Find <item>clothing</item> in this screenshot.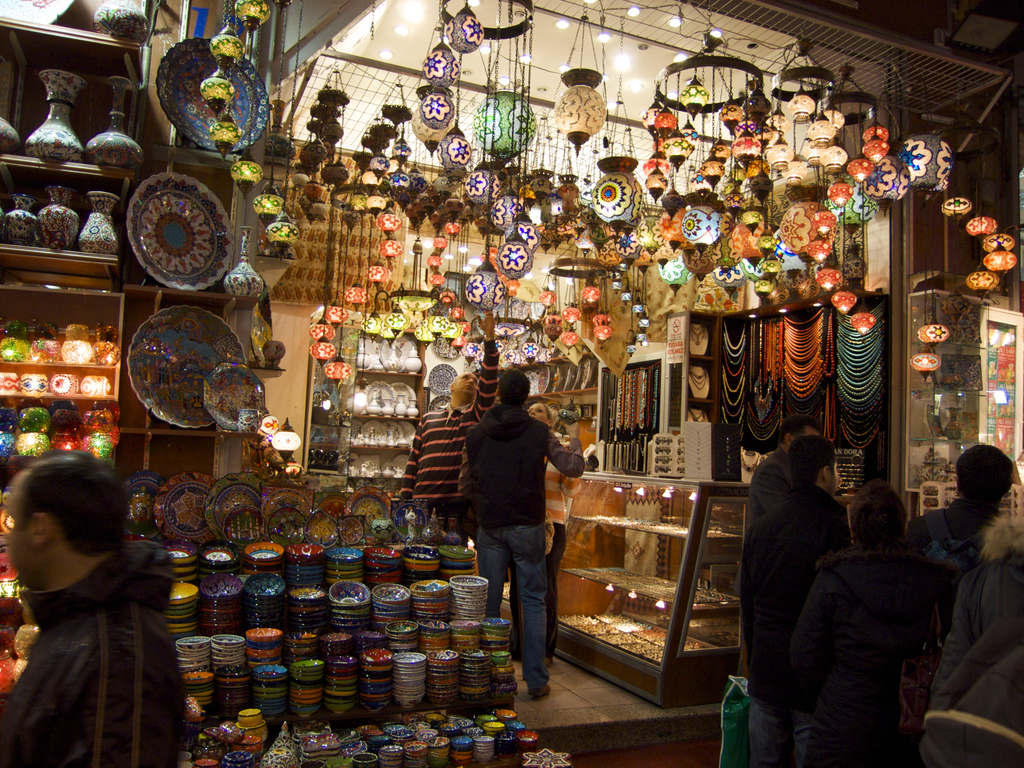
The bounding box for <item>clothing</item> is left=463, top=399, right=554, bottom=694.
